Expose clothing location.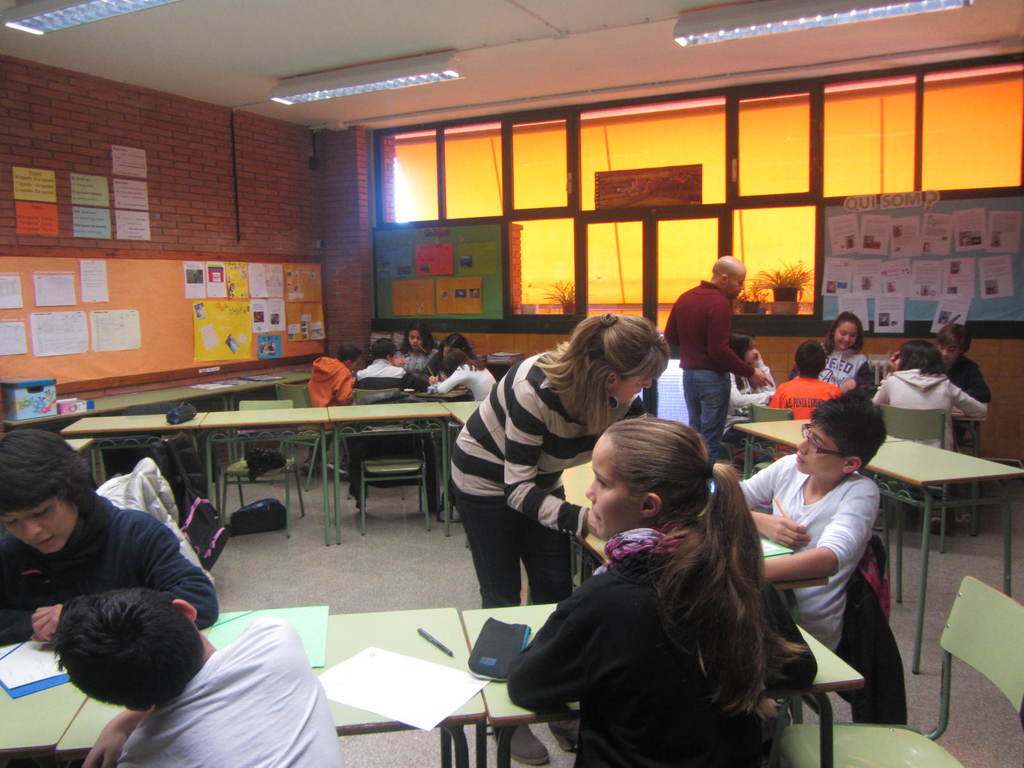
Exposed at [x1=664, y1=269, x2=746, y2=458].
